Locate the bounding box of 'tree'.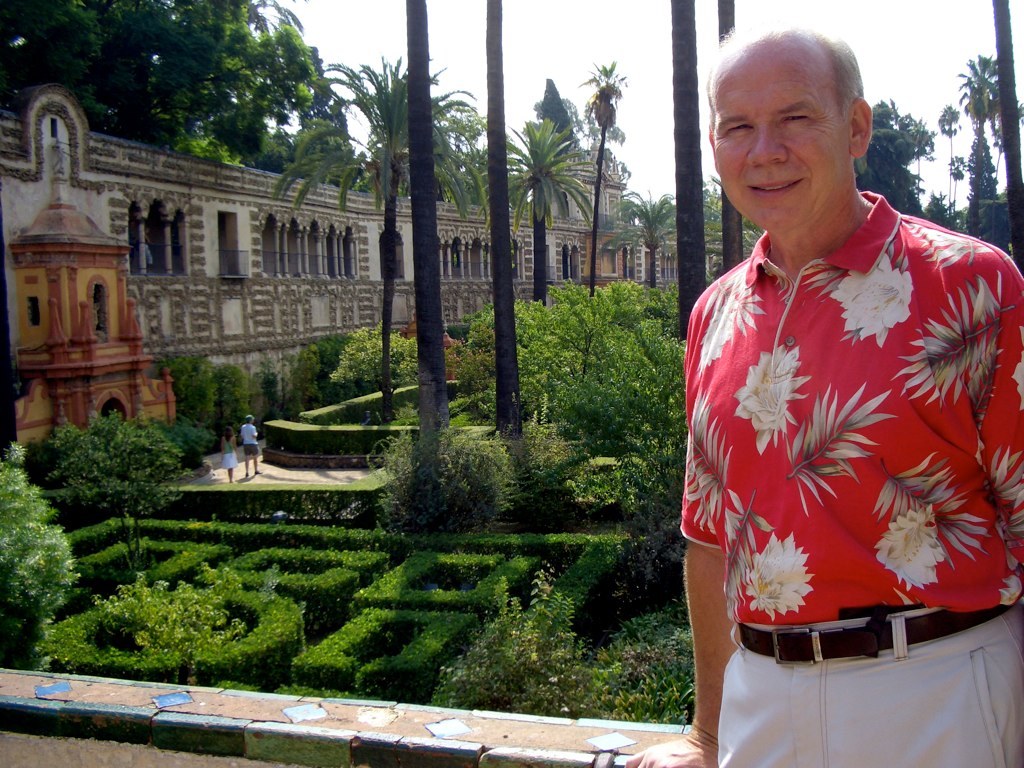
Bounding box: <region>582, 65, 636, 282</region>.
